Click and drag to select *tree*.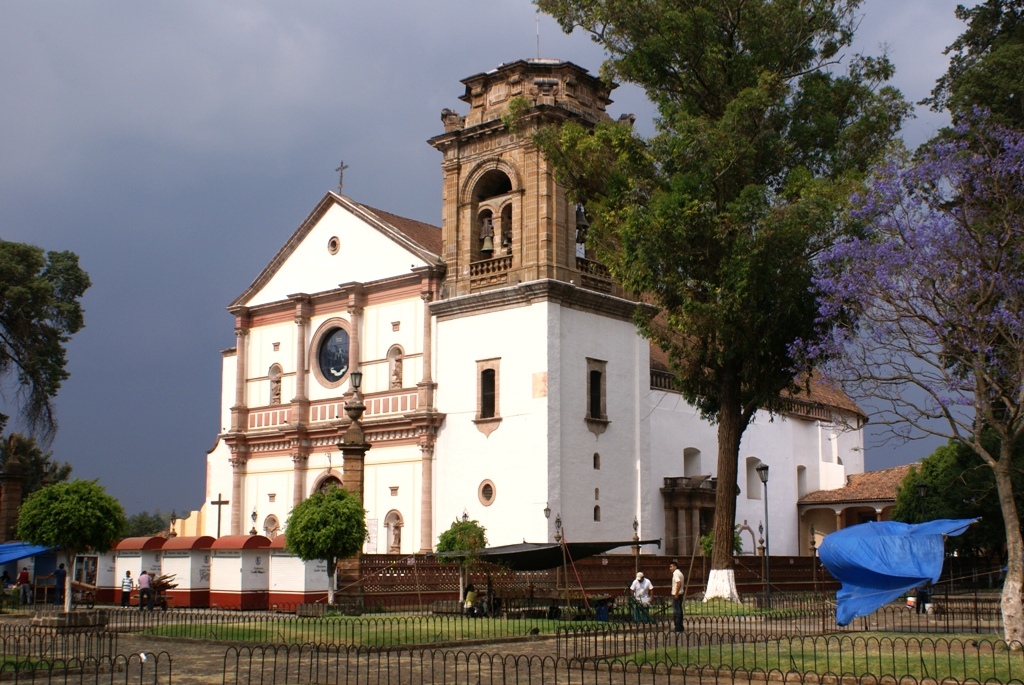
Selection: [left=0, top=237, right=94, bottom=475].
